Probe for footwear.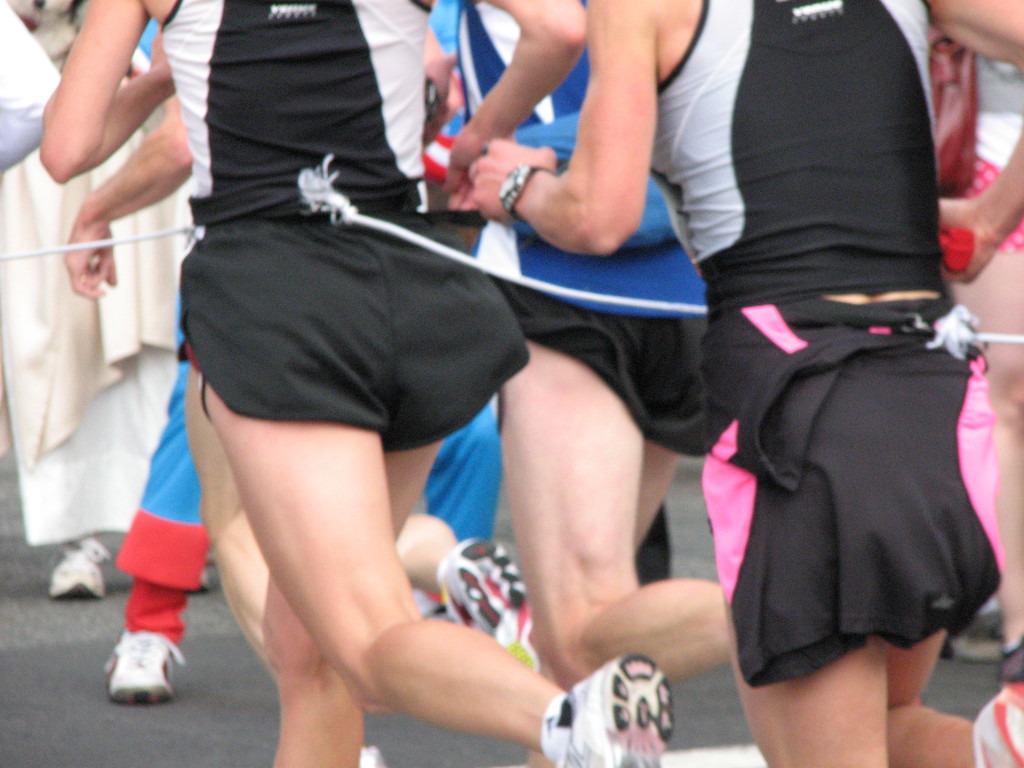
Probe result: {"left": 434, "top": 543, "right": 547, "bottom": 675}.
